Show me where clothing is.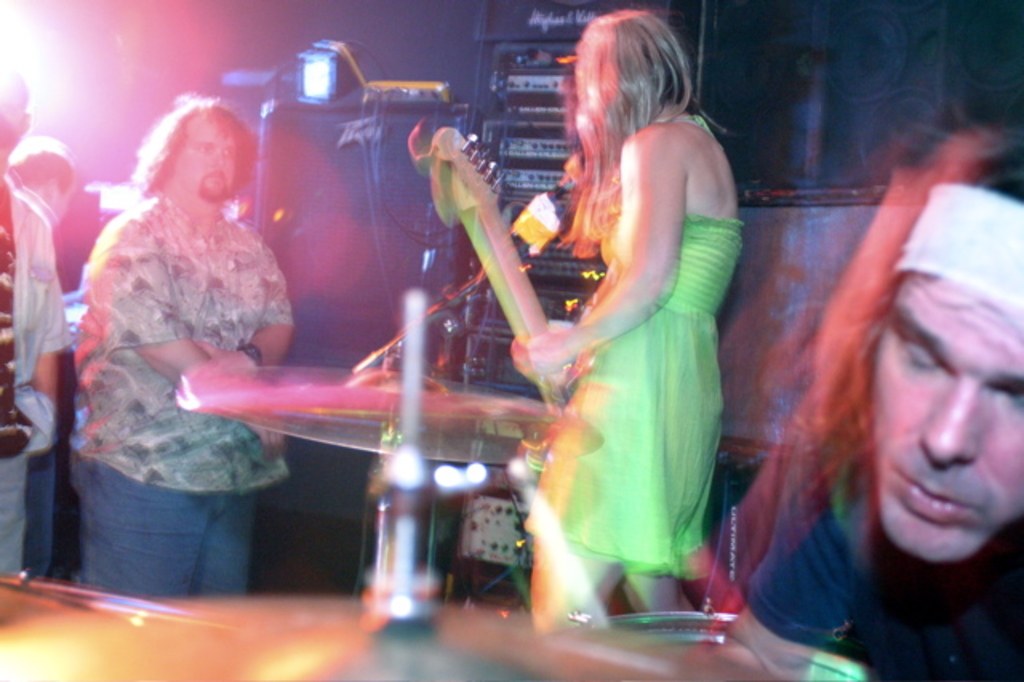
clothing is at [left=896, top=179, right=1022, bottom=314].
